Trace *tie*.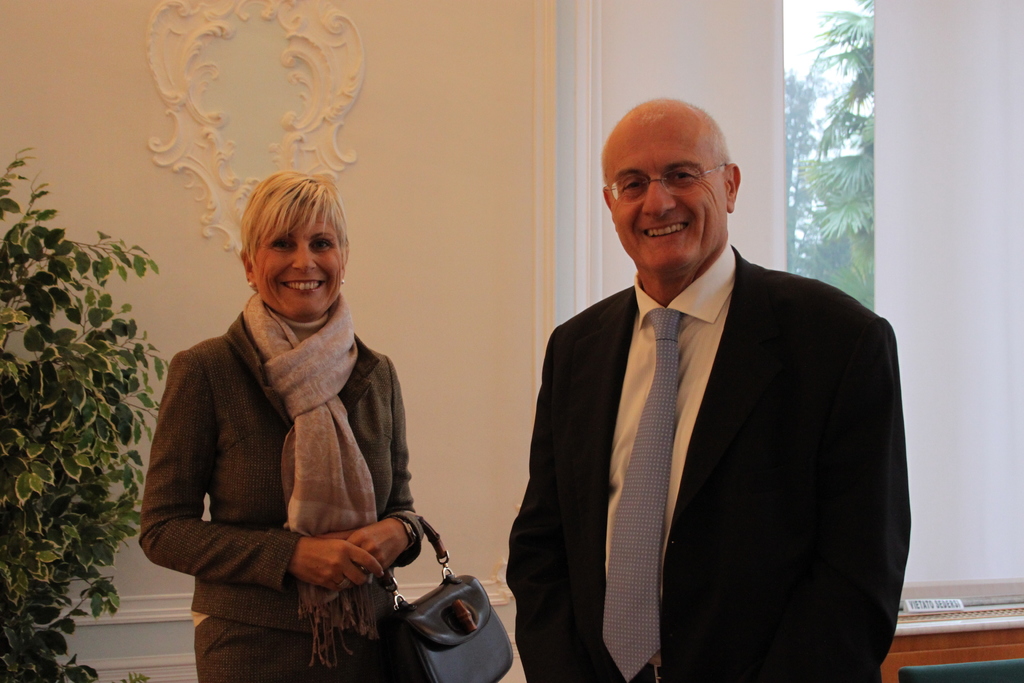
Traced to bbox=[602, 306, 680, 682].
